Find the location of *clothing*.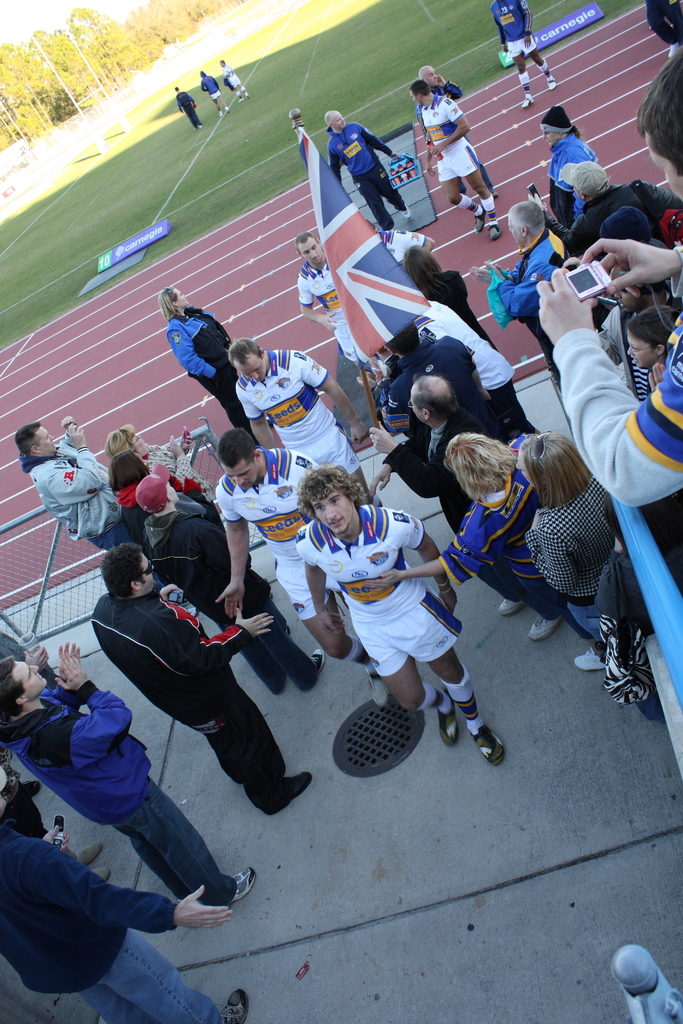
Location: locate(21, 438, 138, 543).
